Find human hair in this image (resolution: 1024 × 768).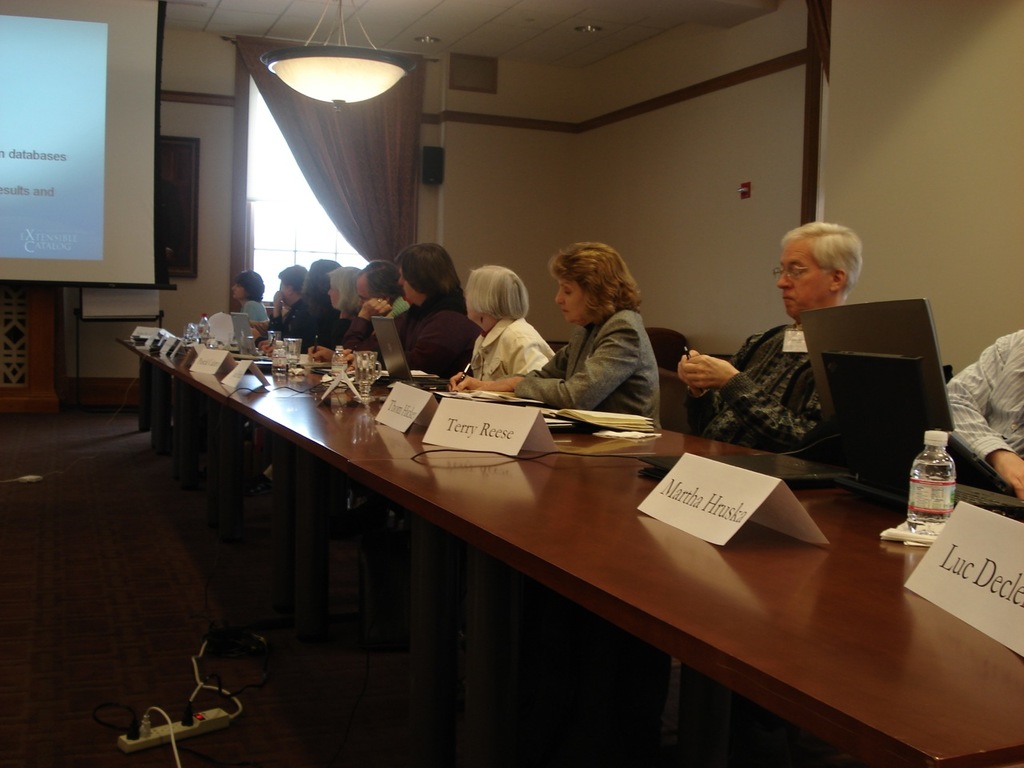
x1=550 y1=240 x2=642 y2=325.
